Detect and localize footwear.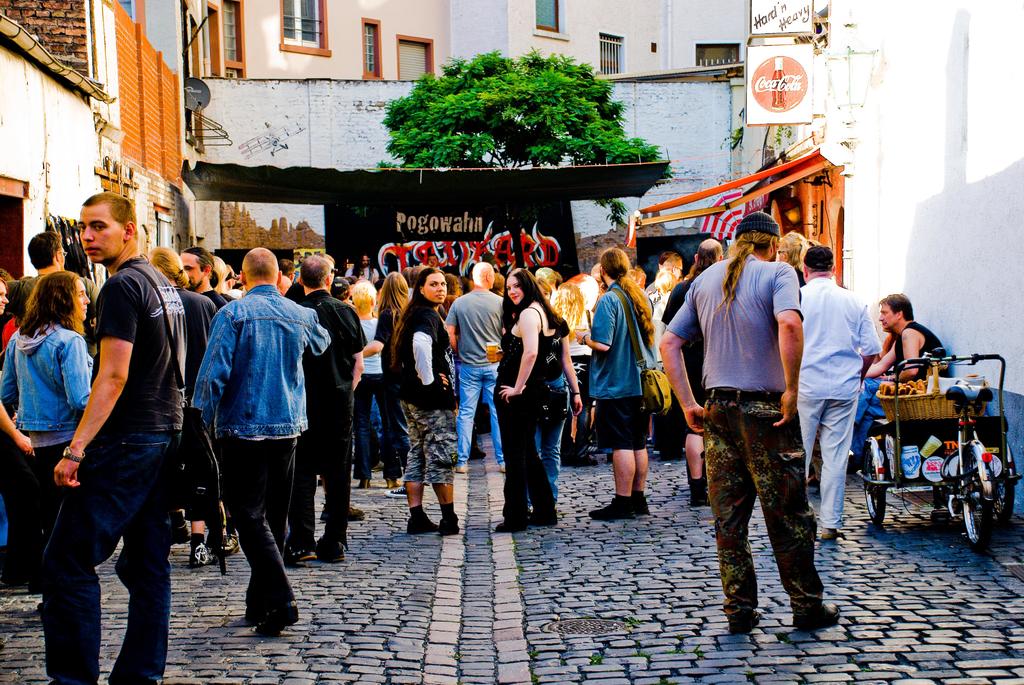
Localized at Rect(525, 512, 559, 526).
